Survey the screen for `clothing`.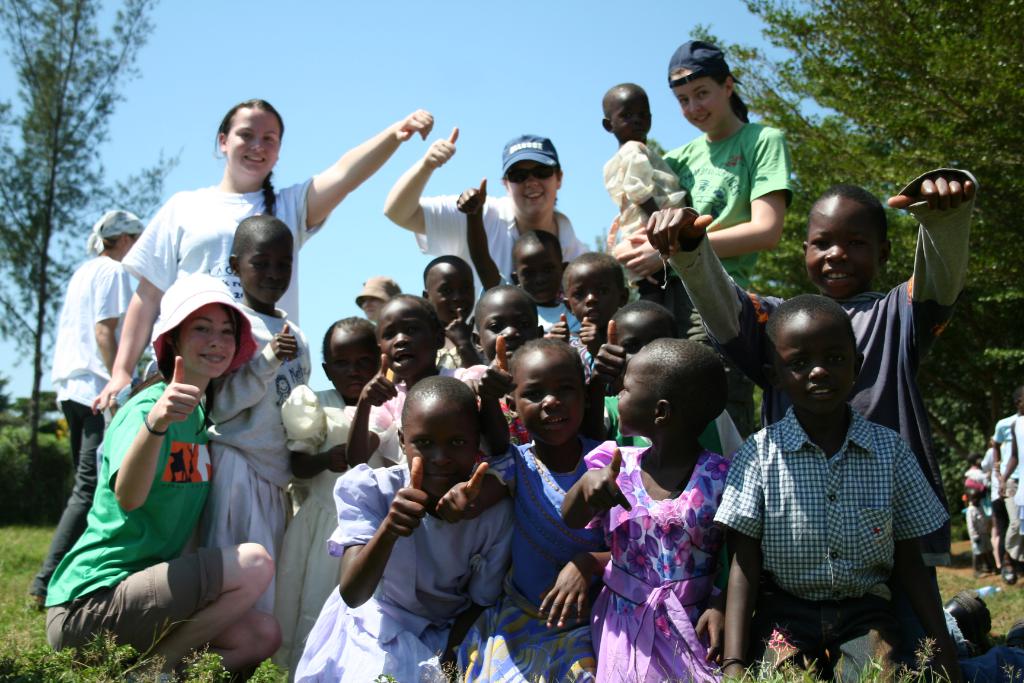
Survey found: box=[661, 160, 981, 514].
